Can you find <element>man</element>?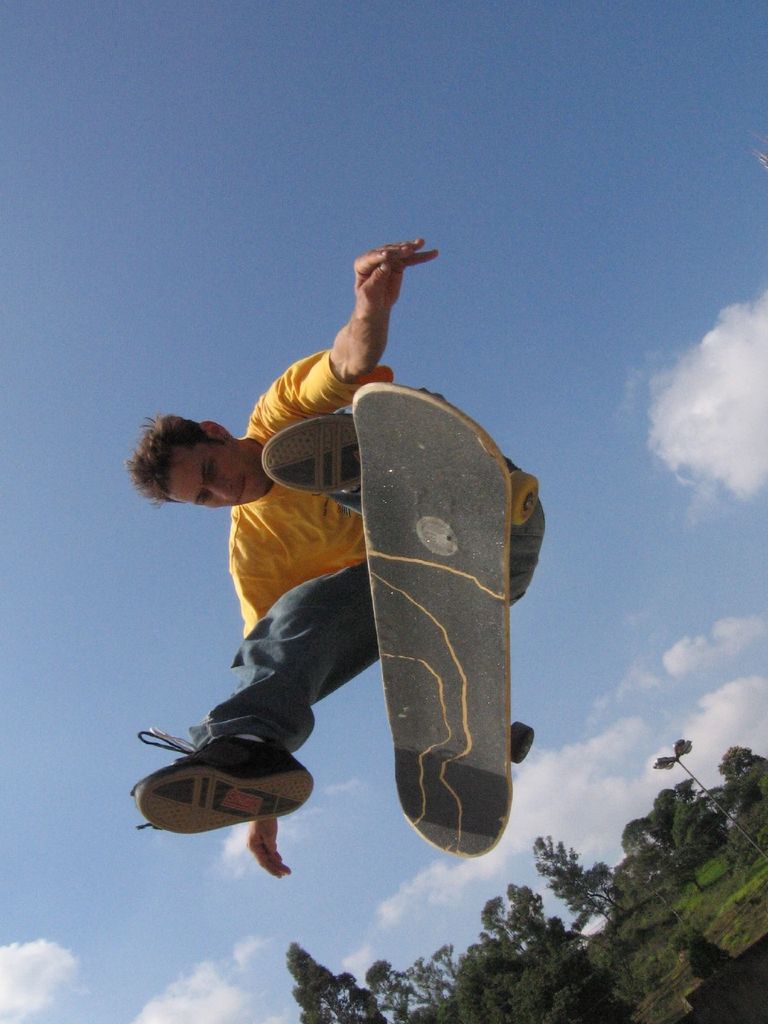
Yes, bounding box: {"x1": 109, "y1": 234, "x2": 555, "y2": 844}.
